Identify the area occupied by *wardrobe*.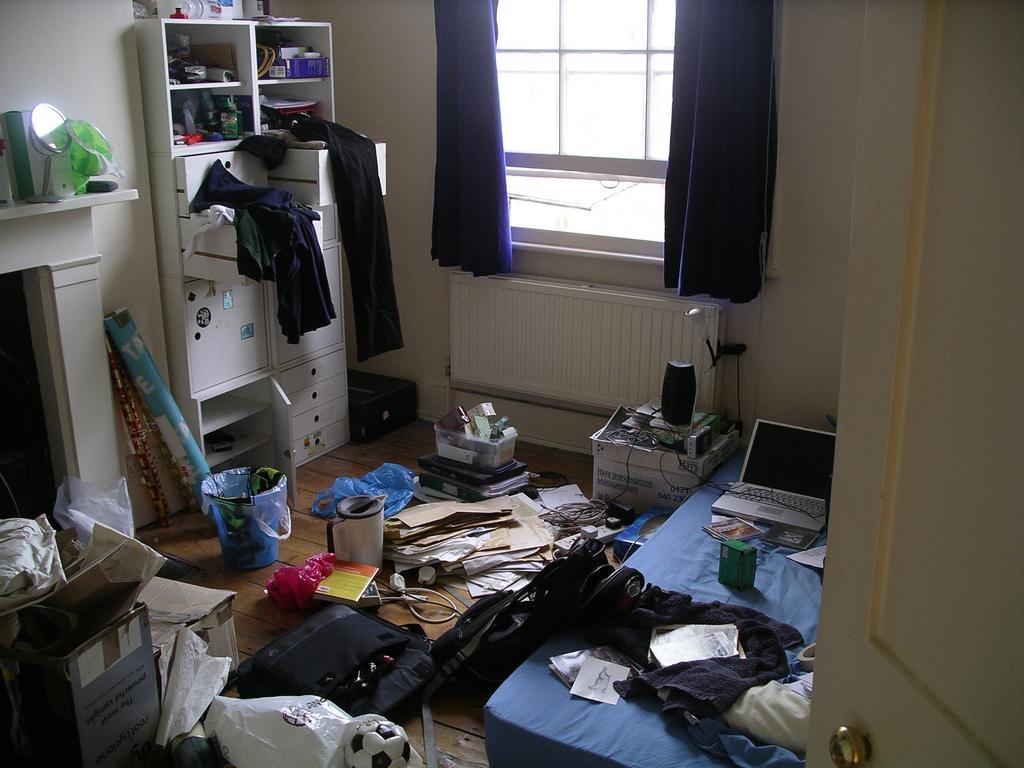
Area: <region>135, 15, 403, 503</region>.
